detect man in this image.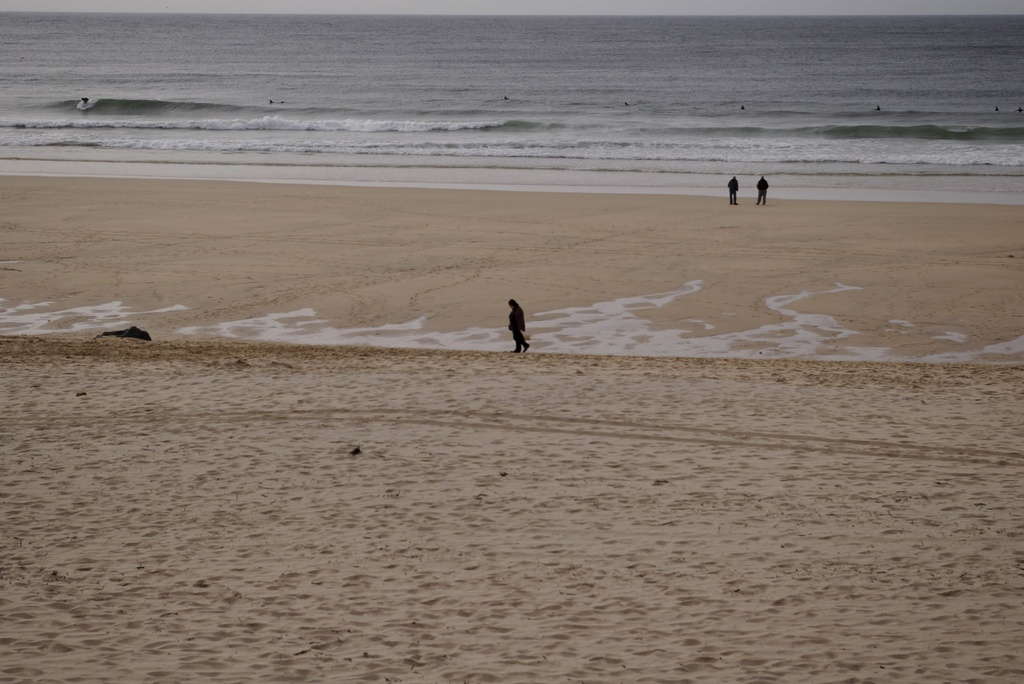
Detection: detection(724, 177, 739, 206).
